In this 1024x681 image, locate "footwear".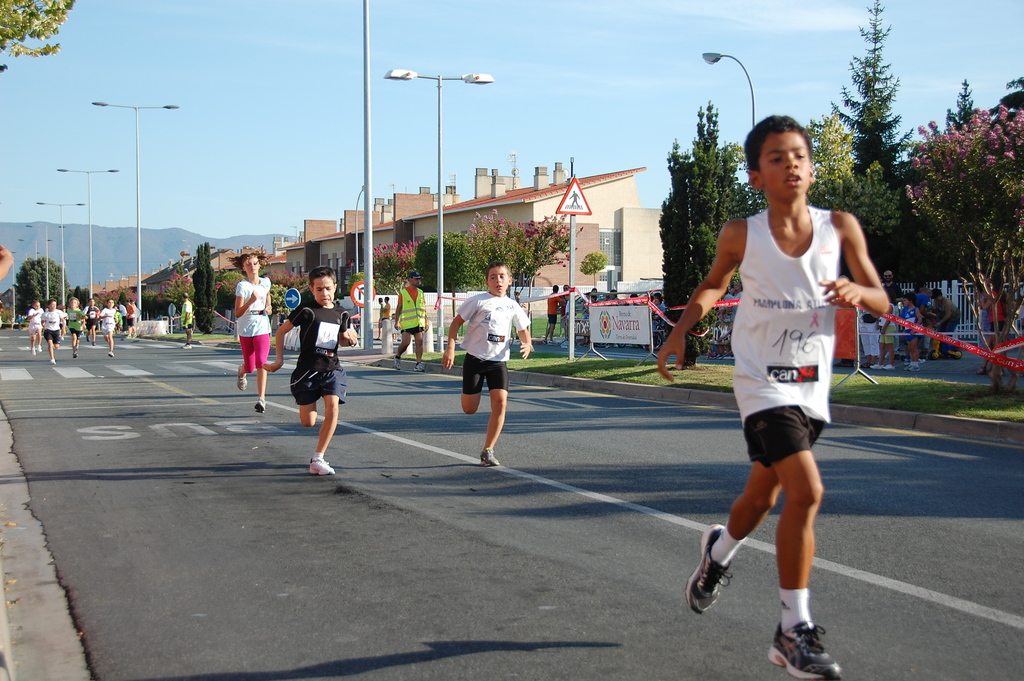
Bounding box: (779, 600, 840, 668).
